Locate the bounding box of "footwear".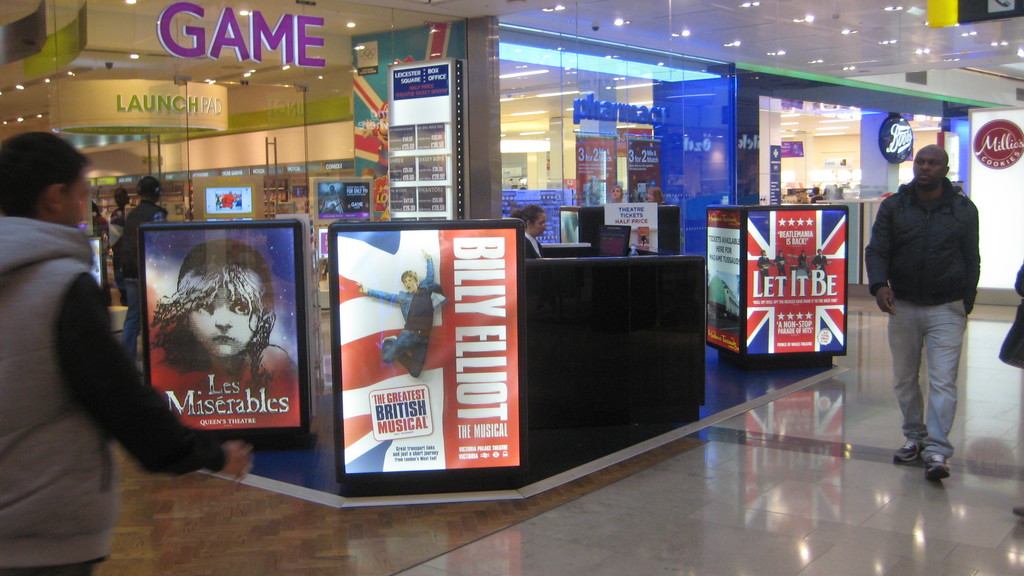
Bounding box: <box>890,434,927,465</box>.
